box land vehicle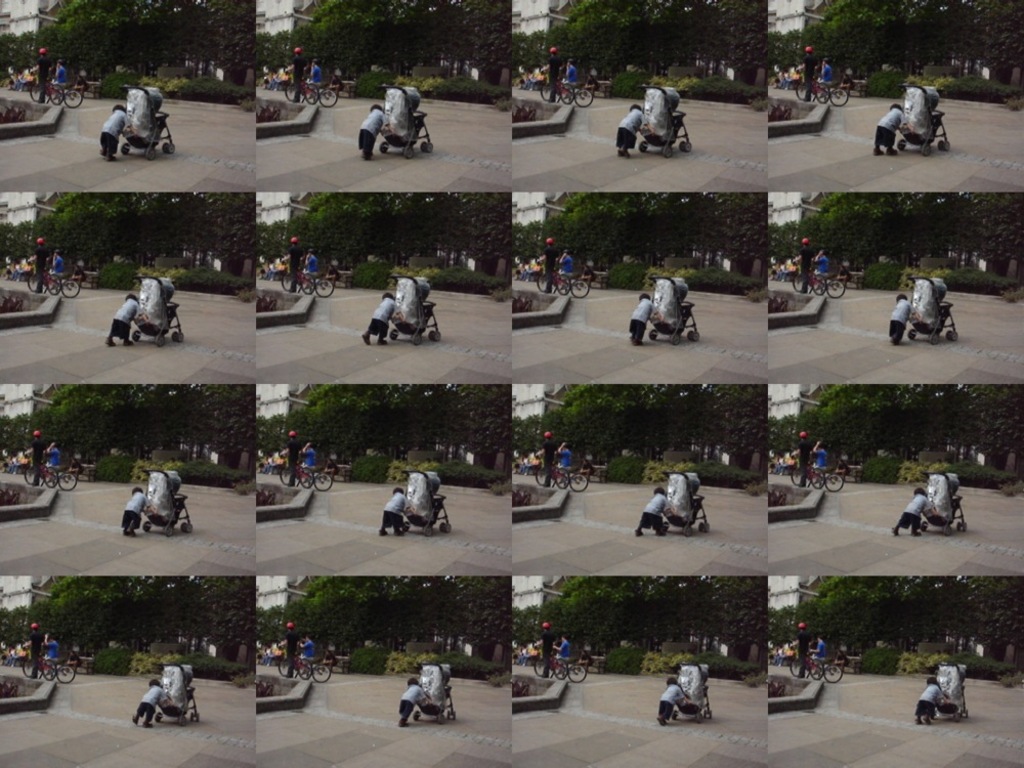
bbox=(391, 276, 439, 341)
